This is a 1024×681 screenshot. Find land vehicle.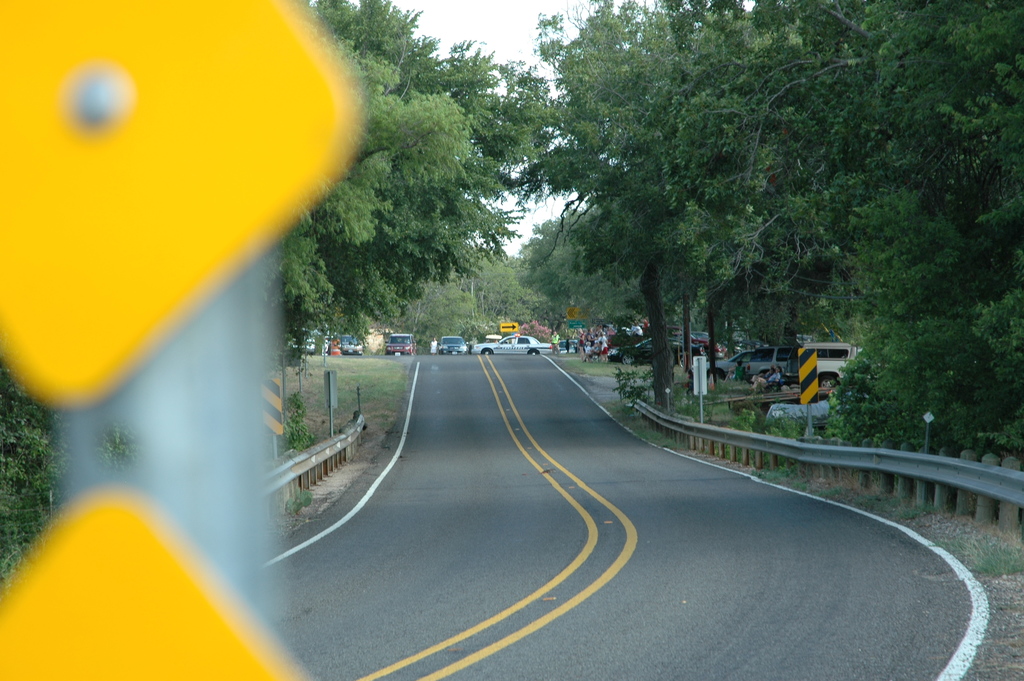
Bounding box: <region>440, 338, 466, 352</region>.
